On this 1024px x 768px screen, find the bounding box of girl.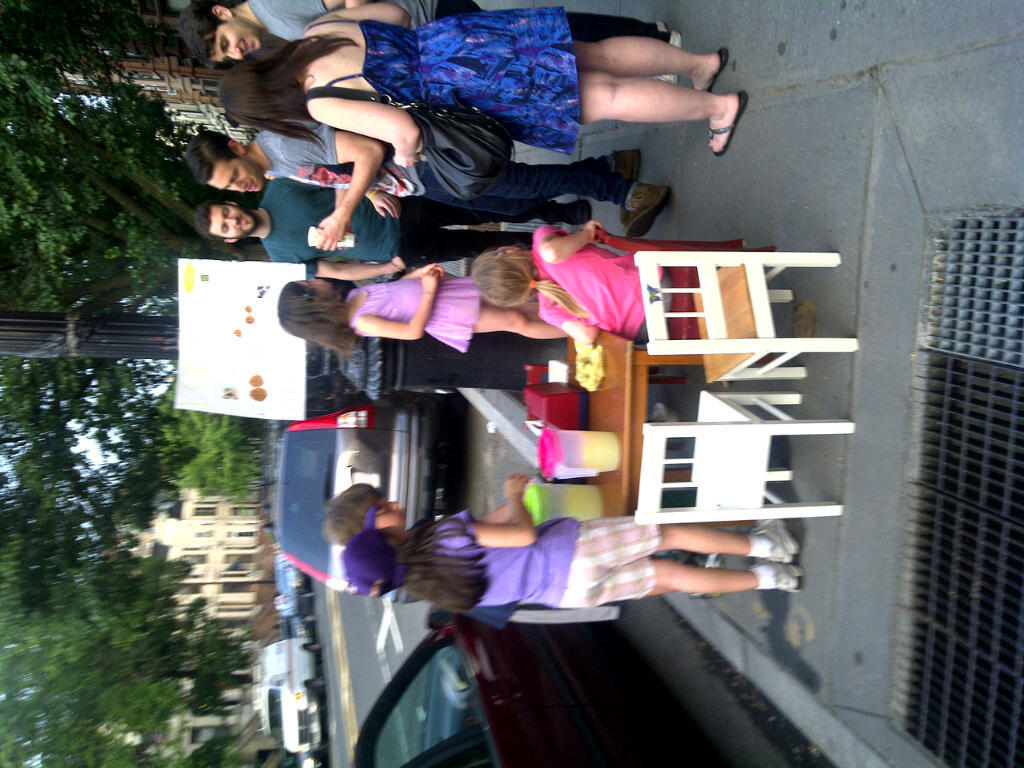
Bounding box: pyautogui.locateOnScreen(277, 263, 572, 351).
